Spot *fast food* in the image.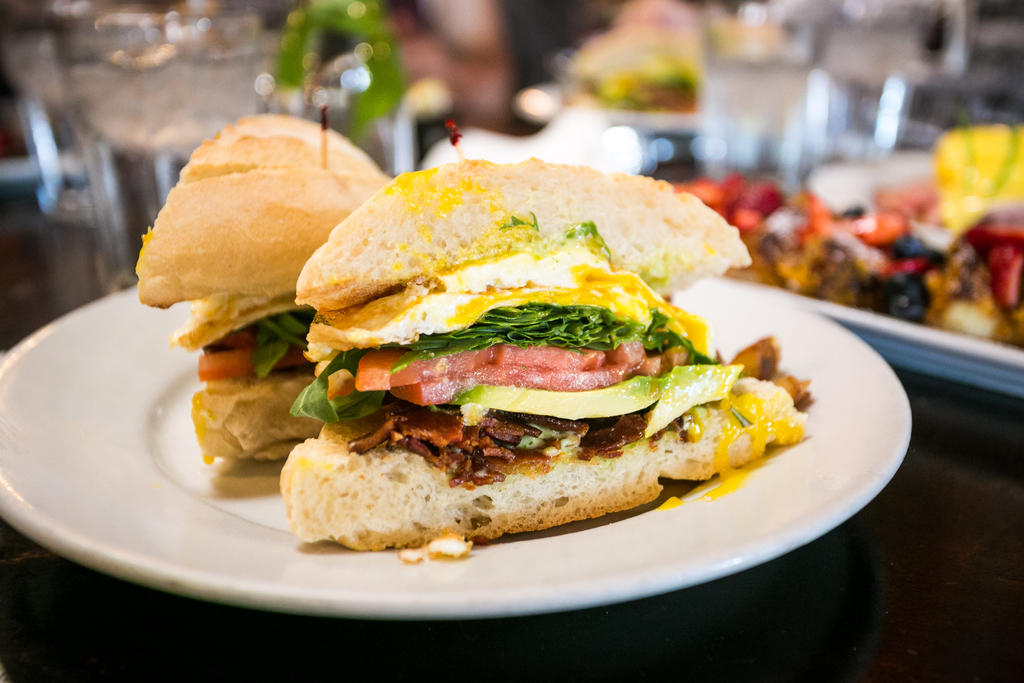
*fast food* found at left=128, top=115, right=404, bottom=465.
